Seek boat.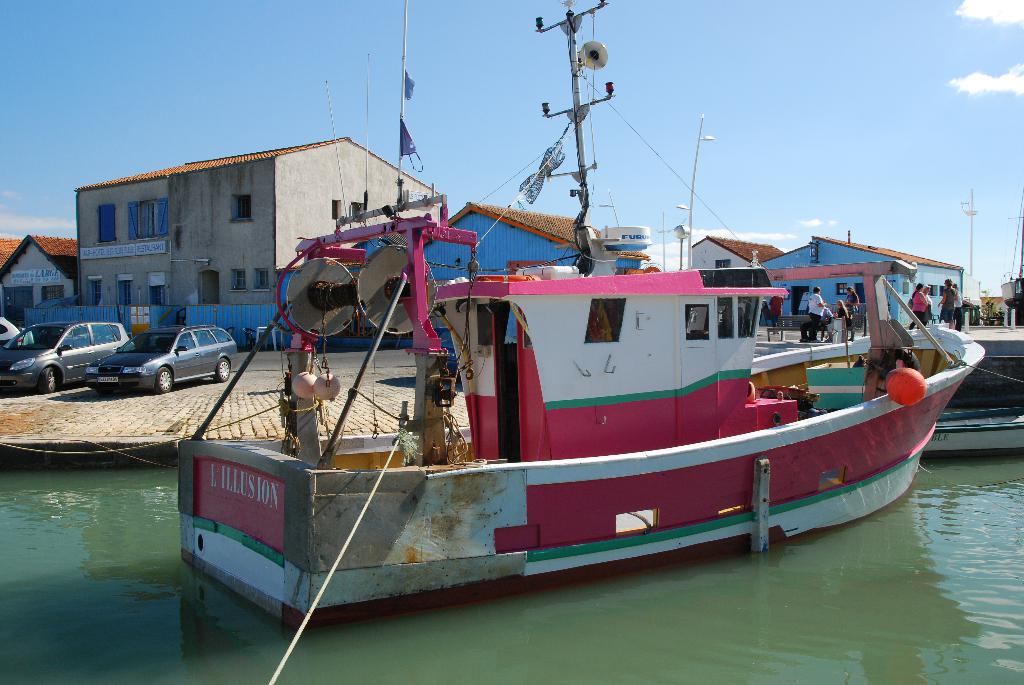
<box>156,108,1023,622</box>.
